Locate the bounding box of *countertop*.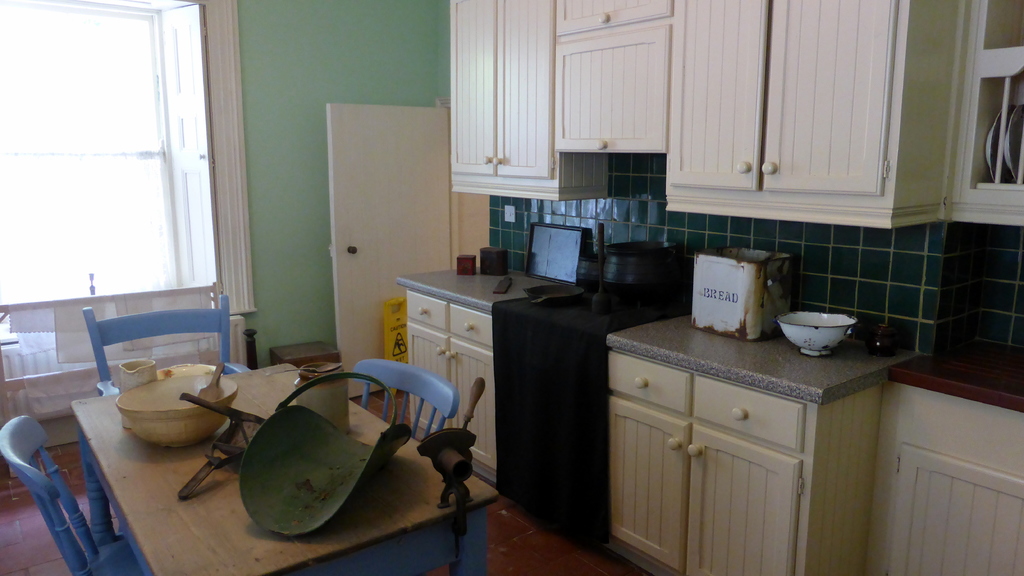
Bounding box: (396, 265, 926, 575).
